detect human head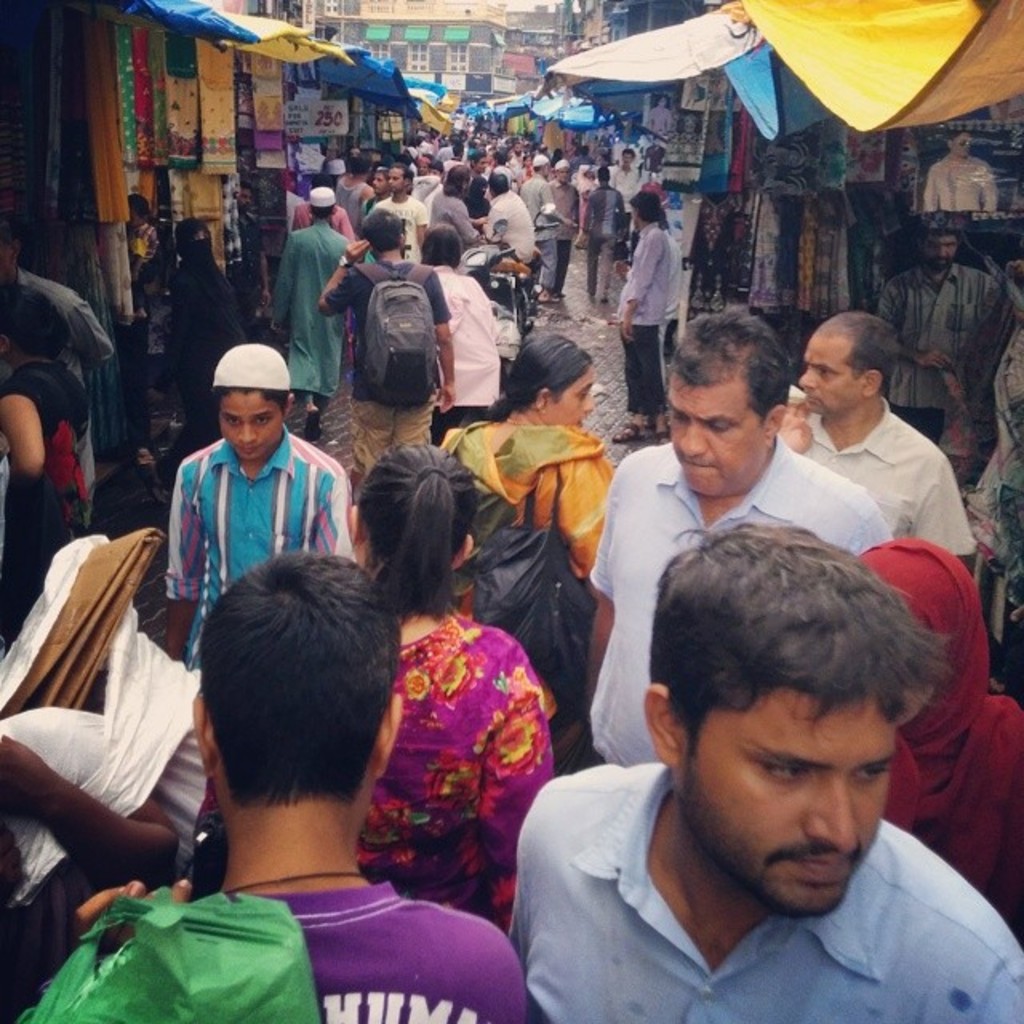
left=358, top=205, right=406, bottom=256
